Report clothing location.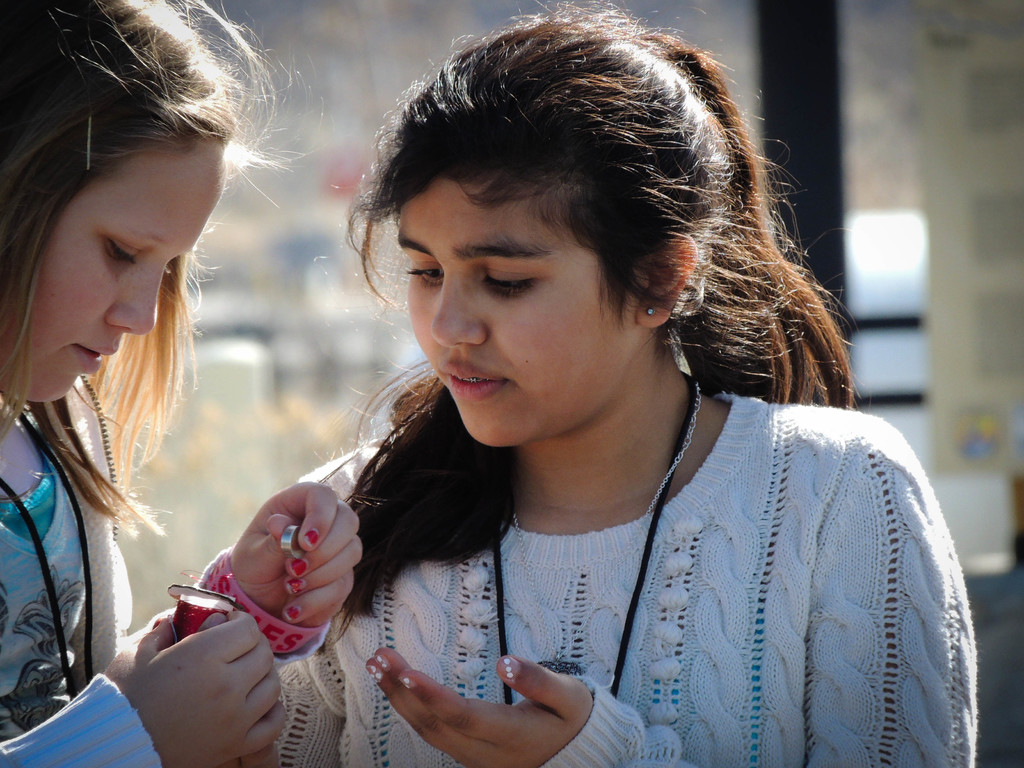
Report: pyautogui.locateOnScreen(0, 412, 170, 767).
